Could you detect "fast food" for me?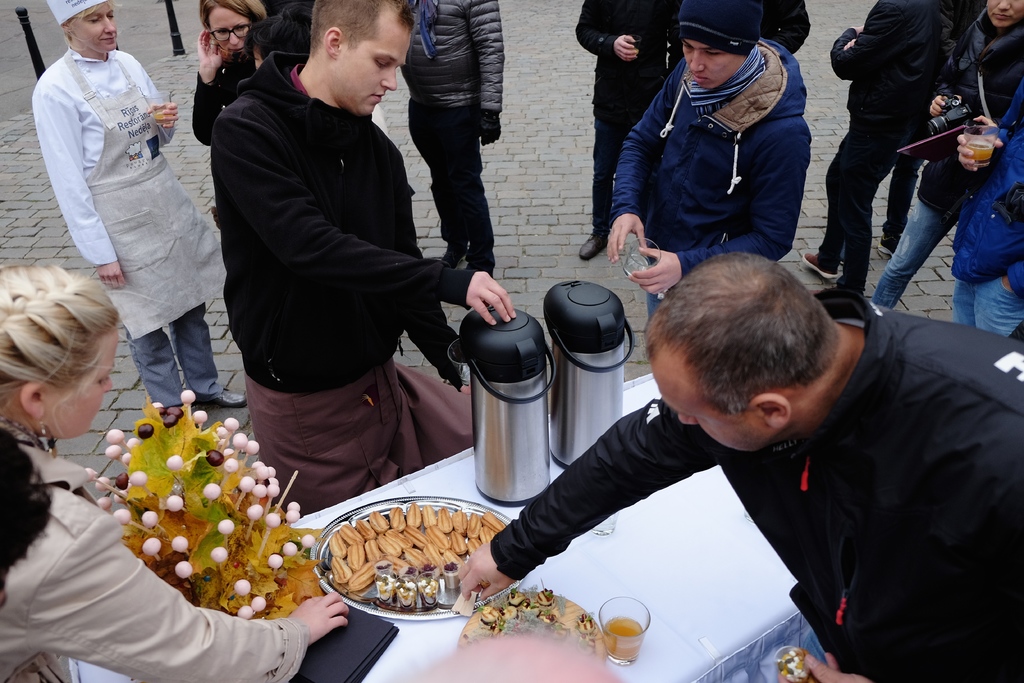
Detection result: l=392, t=554, r=410, b=573.
